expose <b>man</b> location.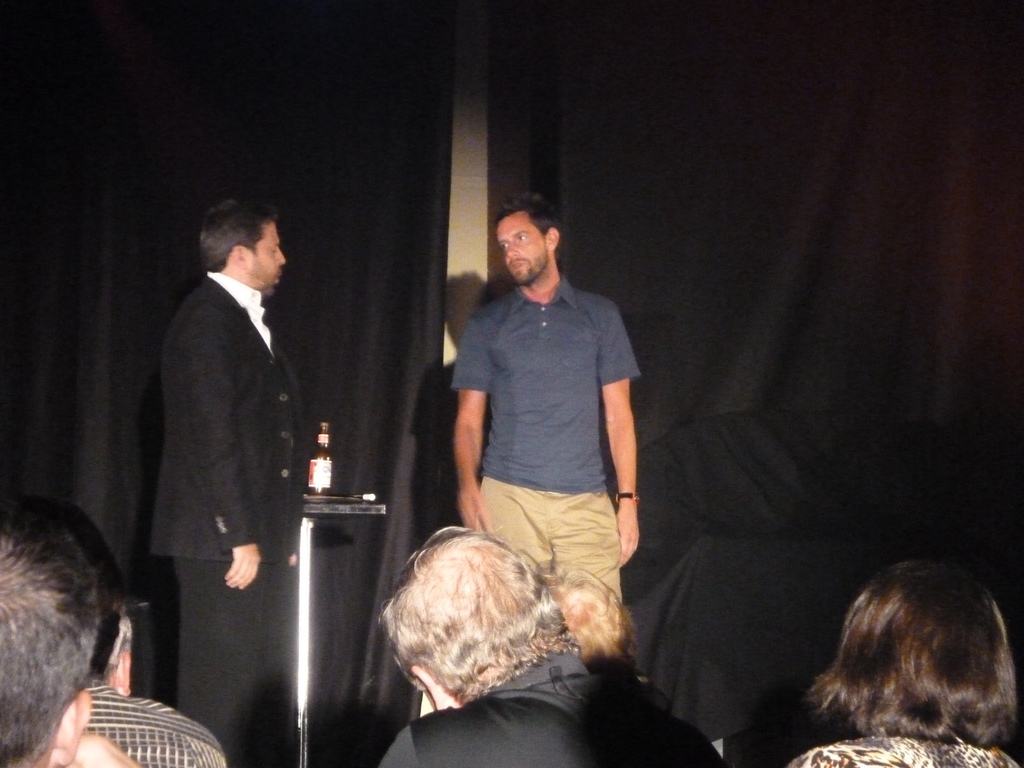
Exposed at (left=371, top=524, right=728, bottom=767).
